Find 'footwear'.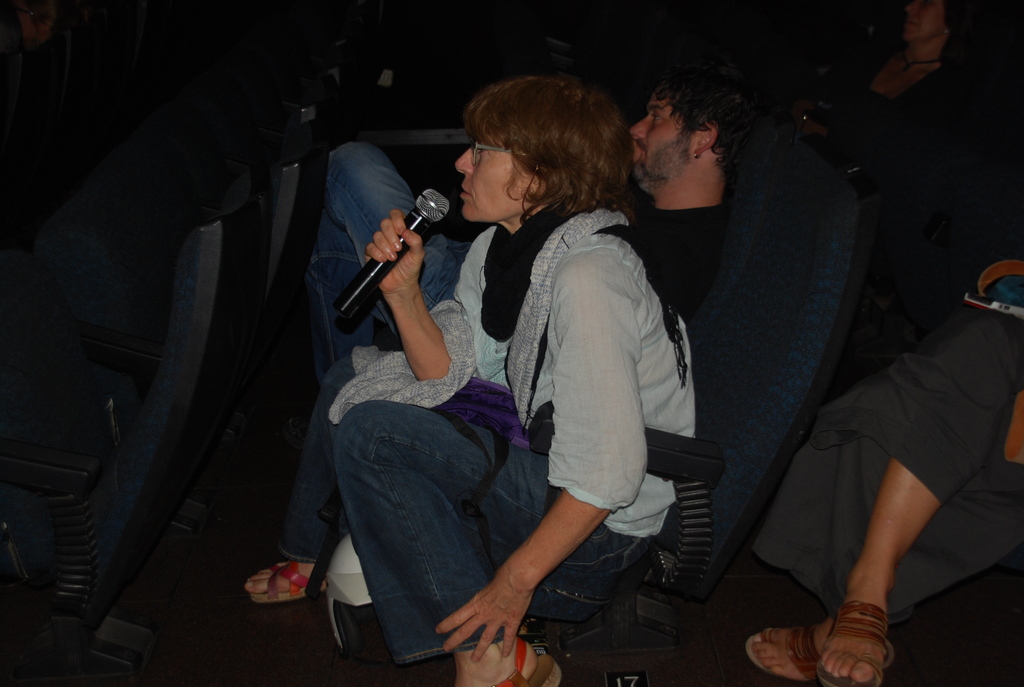
{"x1": 250, "y1": 562, "x2": 325, "y2": 602}.
